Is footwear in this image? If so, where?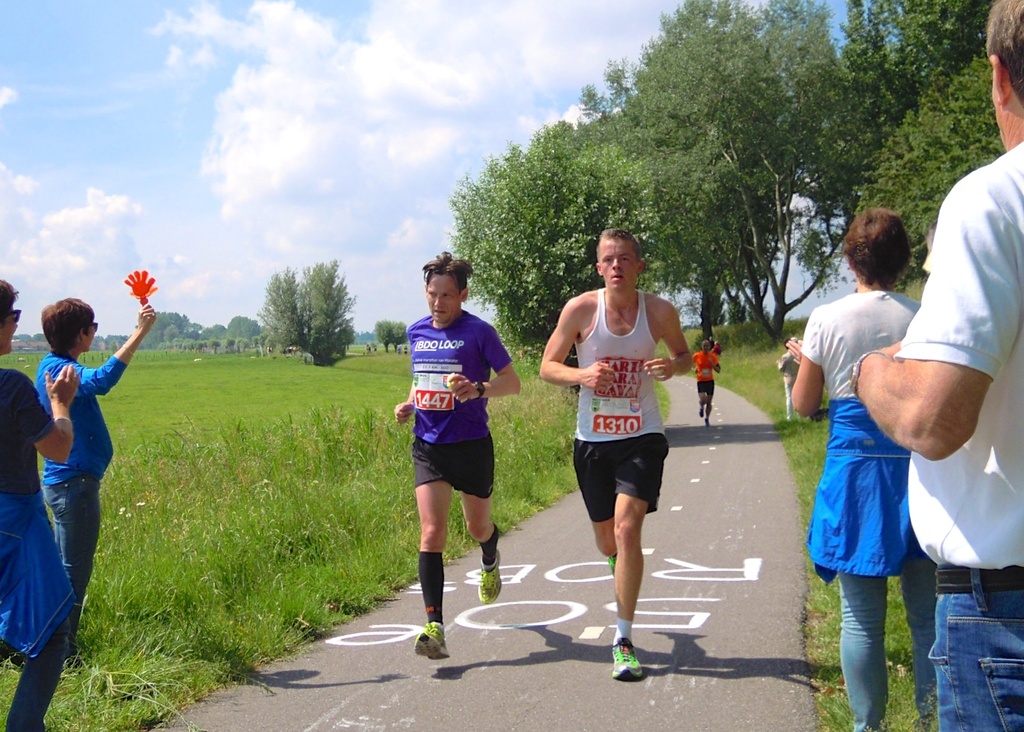
Yes, at {"x1": 473, "y1": 548, "x2": 502, "y2": 603}.
